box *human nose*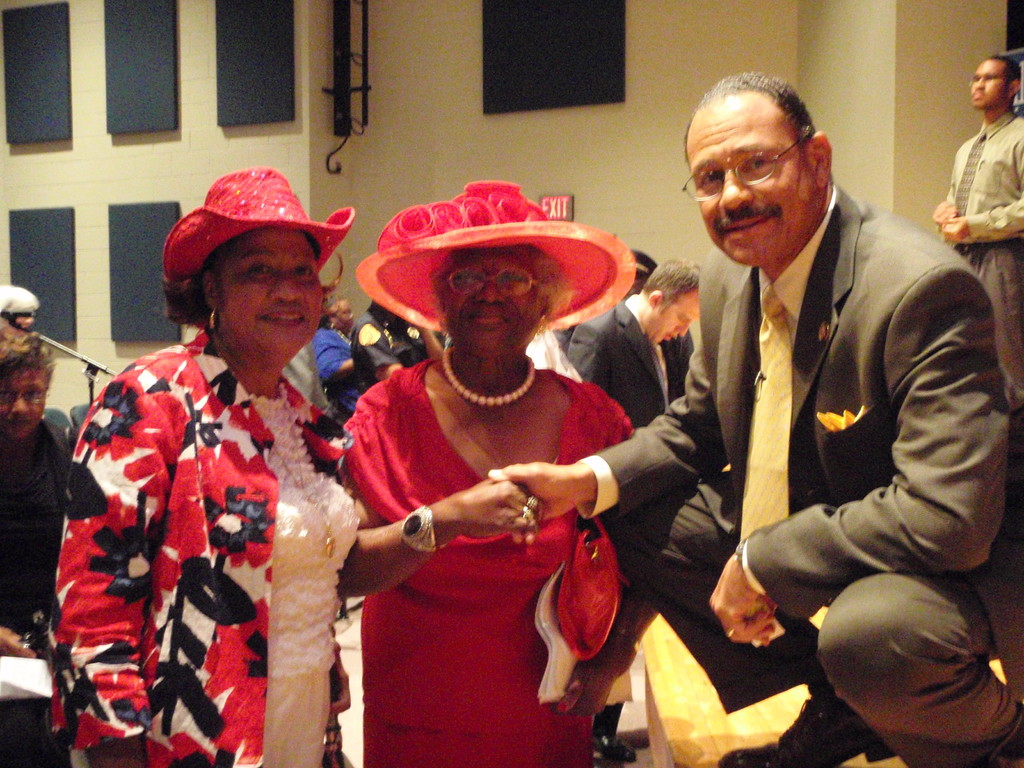
<bbox>477, 271, 504, 309</bbox>
